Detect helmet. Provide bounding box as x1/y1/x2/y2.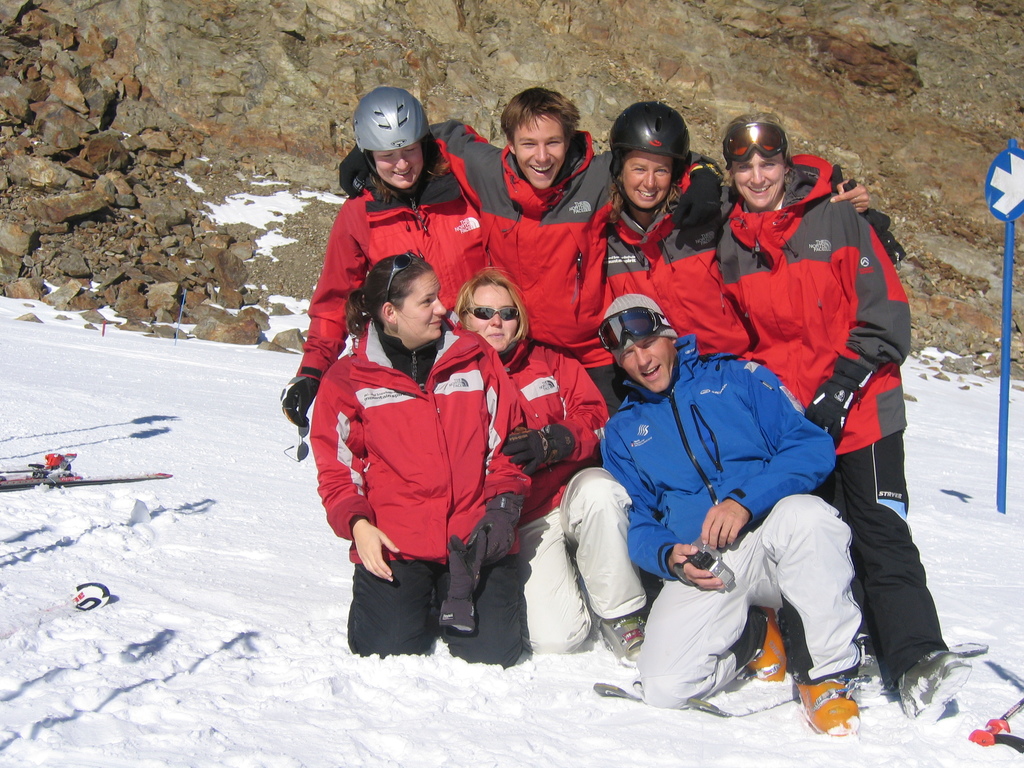
344/76/435/192.
